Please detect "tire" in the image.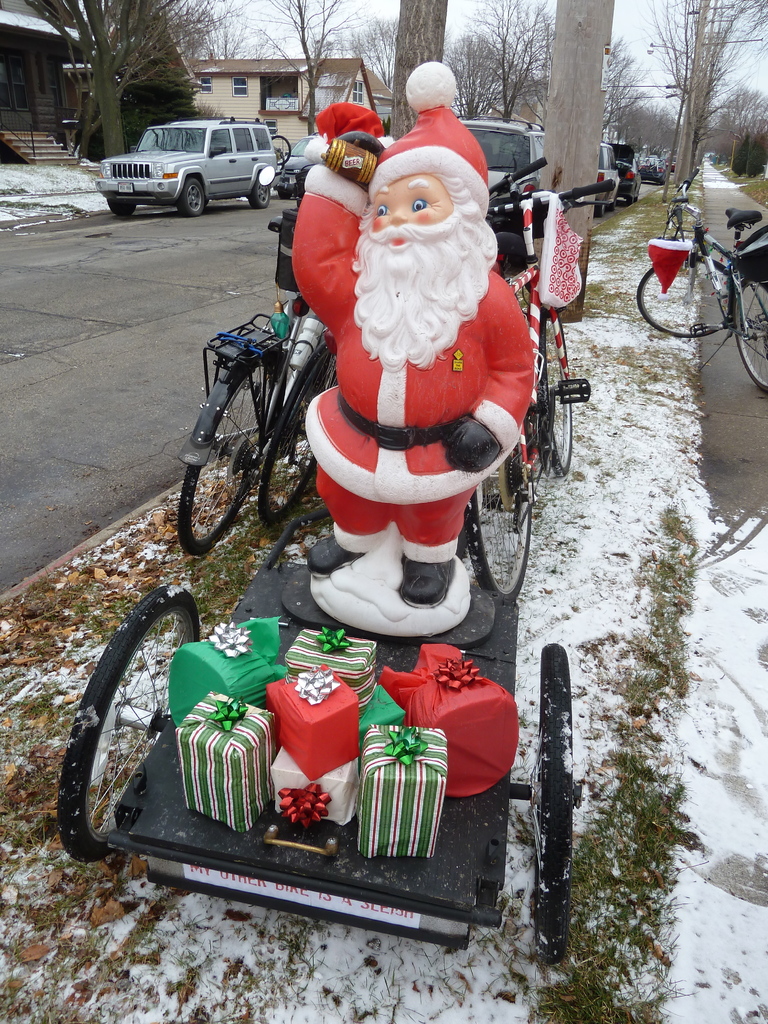
<bbox>639, 250, 737, 340</bbox>.
